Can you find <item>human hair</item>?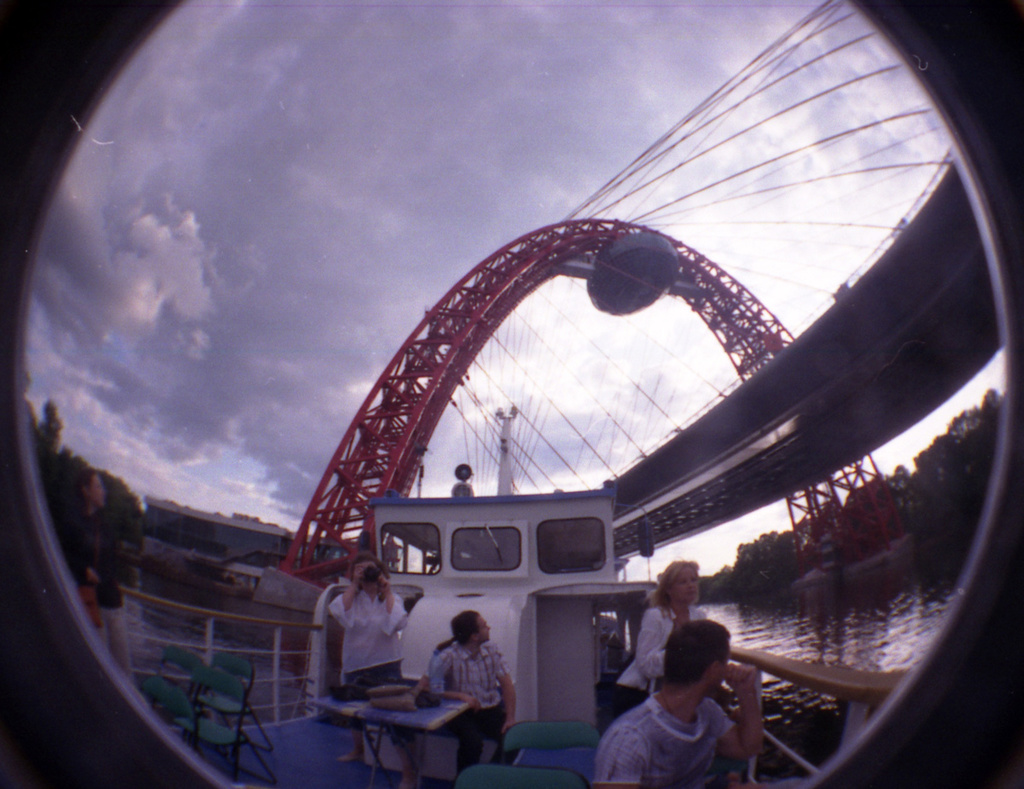
Yes, bounding box: (x1=449, y1=608, x2=478, y2=644).
